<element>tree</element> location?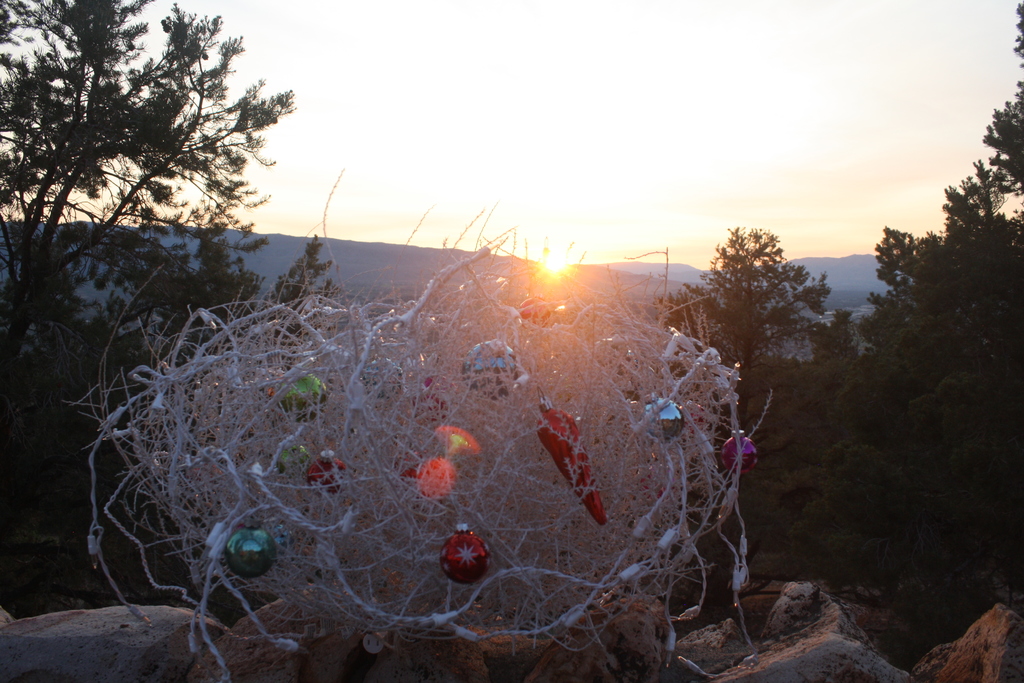
box(645, 226, 865, 597)
